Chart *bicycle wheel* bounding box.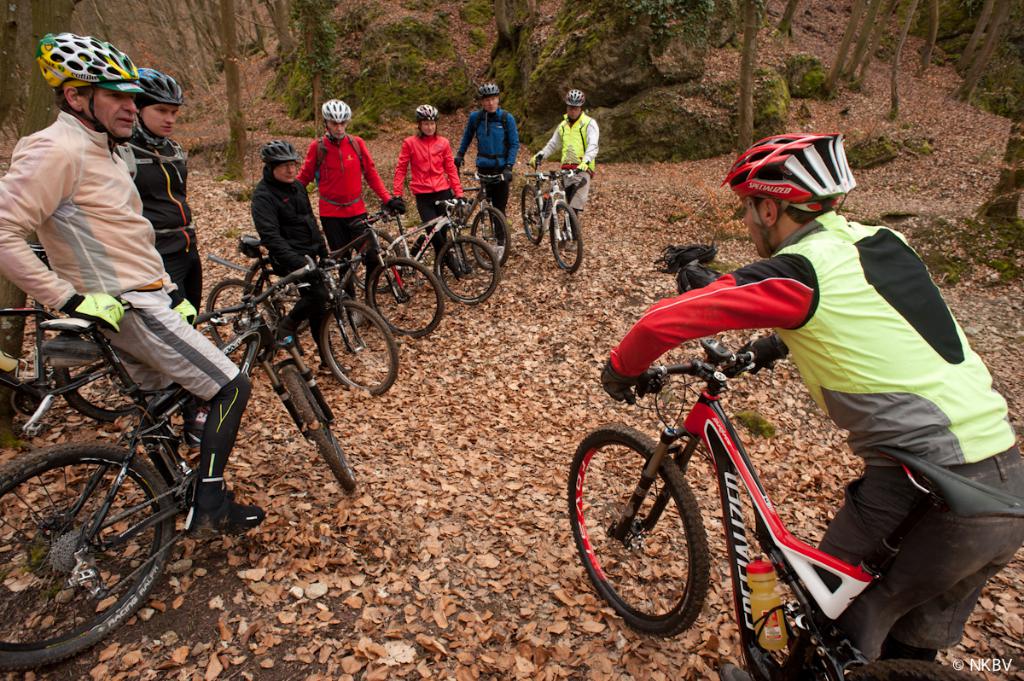
Charted: rect(9, 410, 180, 652).
